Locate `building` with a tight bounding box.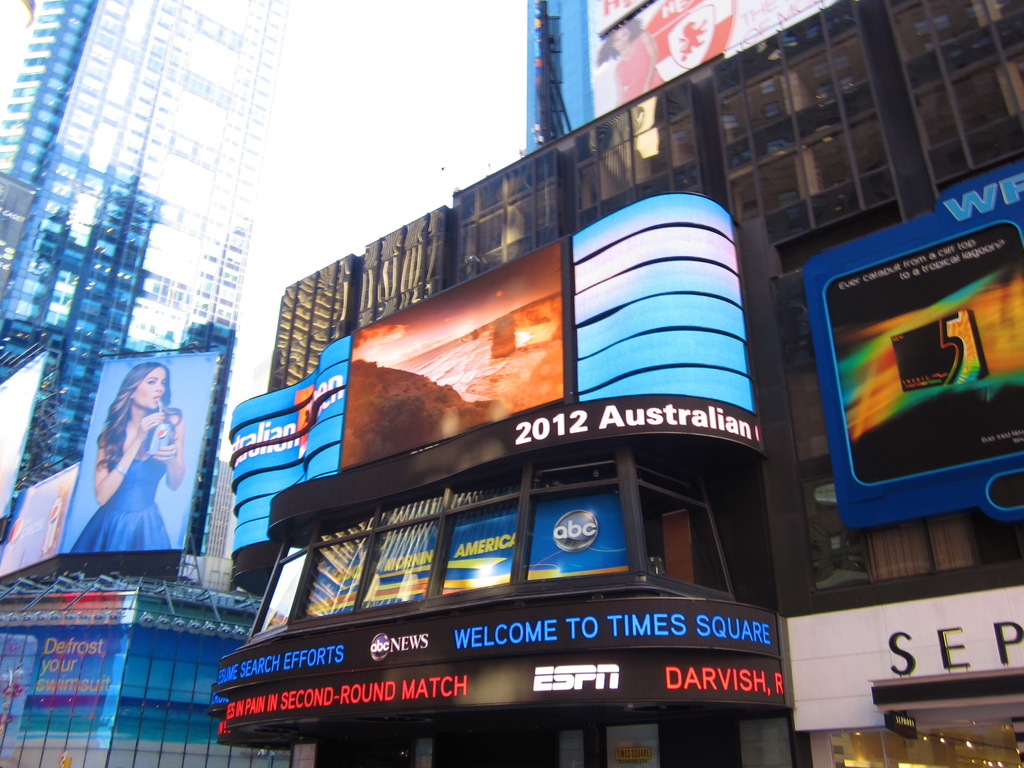
bbox(0, 0, 290, 767).
